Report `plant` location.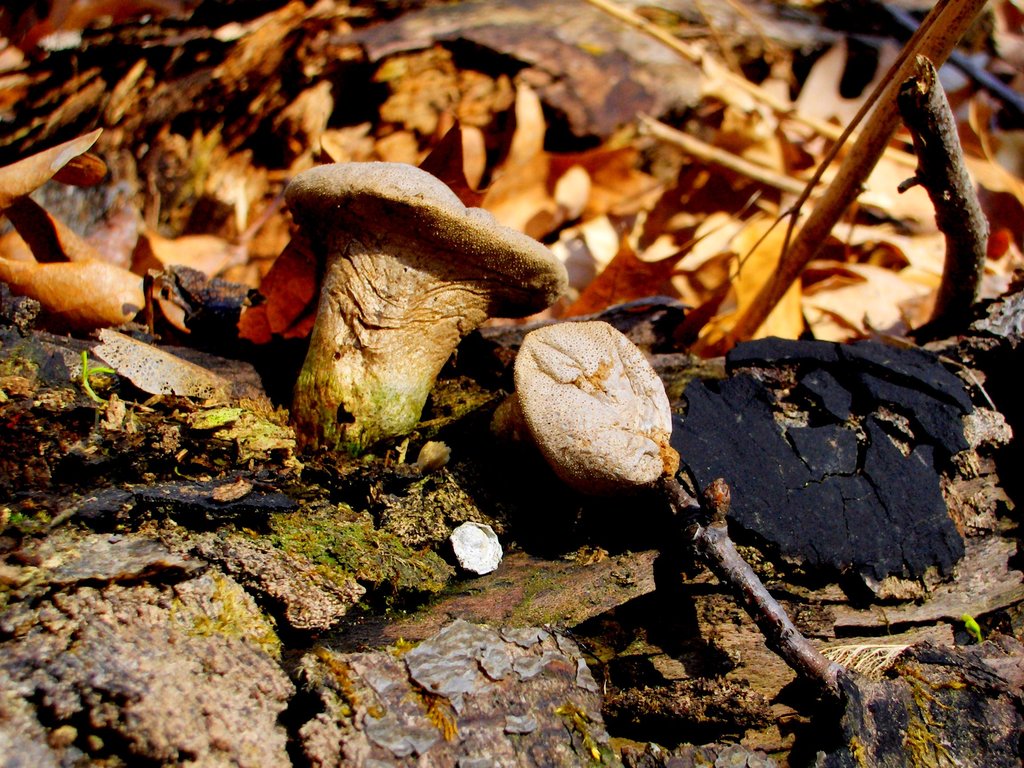
Report: (x1=956, y1=610, x2=985, y2=643).
